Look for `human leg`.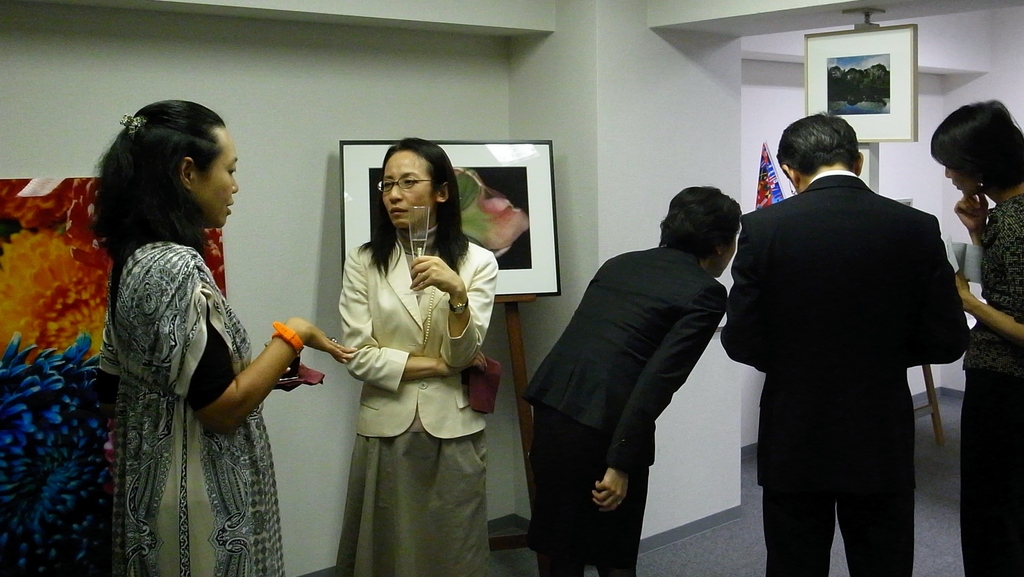
Found: region(343, 418, 427, 576).
